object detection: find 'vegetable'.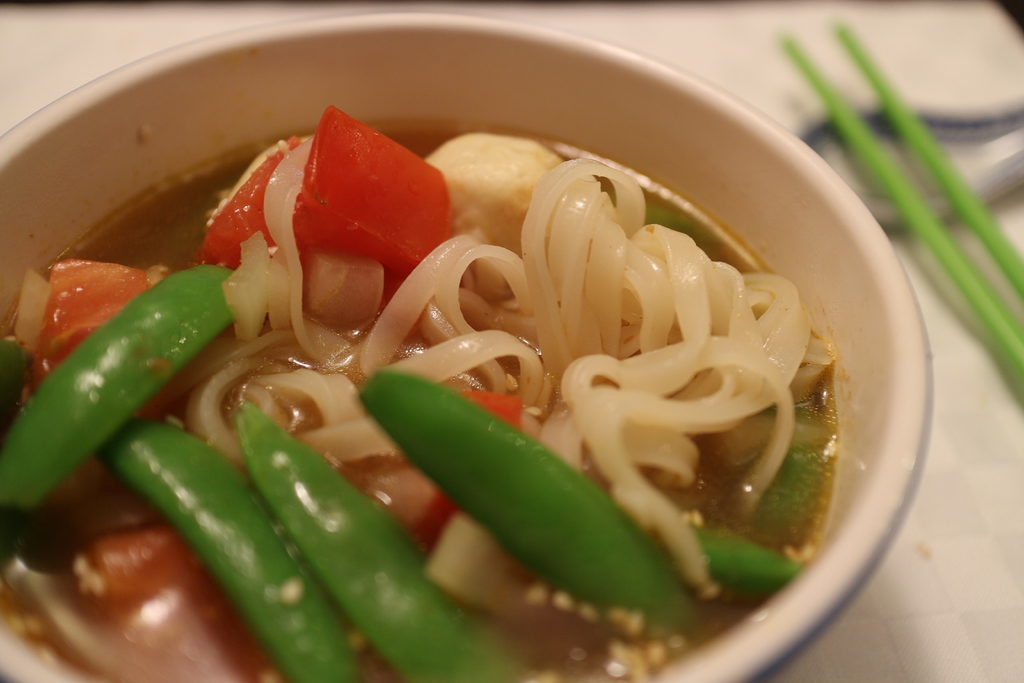
region(0, 340, 33, 419).
